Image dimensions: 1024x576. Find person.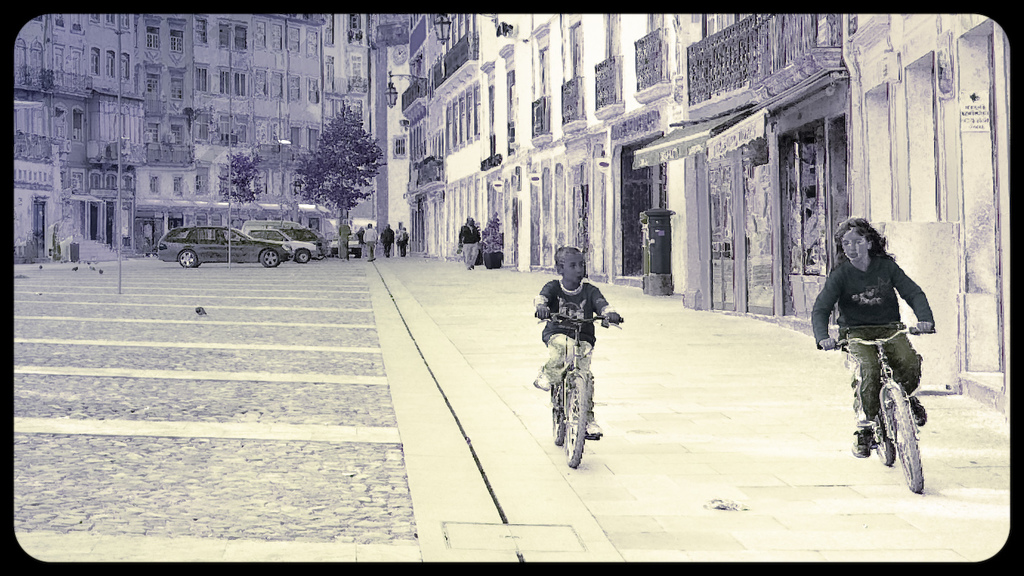
<bbox>536, 248, 612, 457</bbox>.
